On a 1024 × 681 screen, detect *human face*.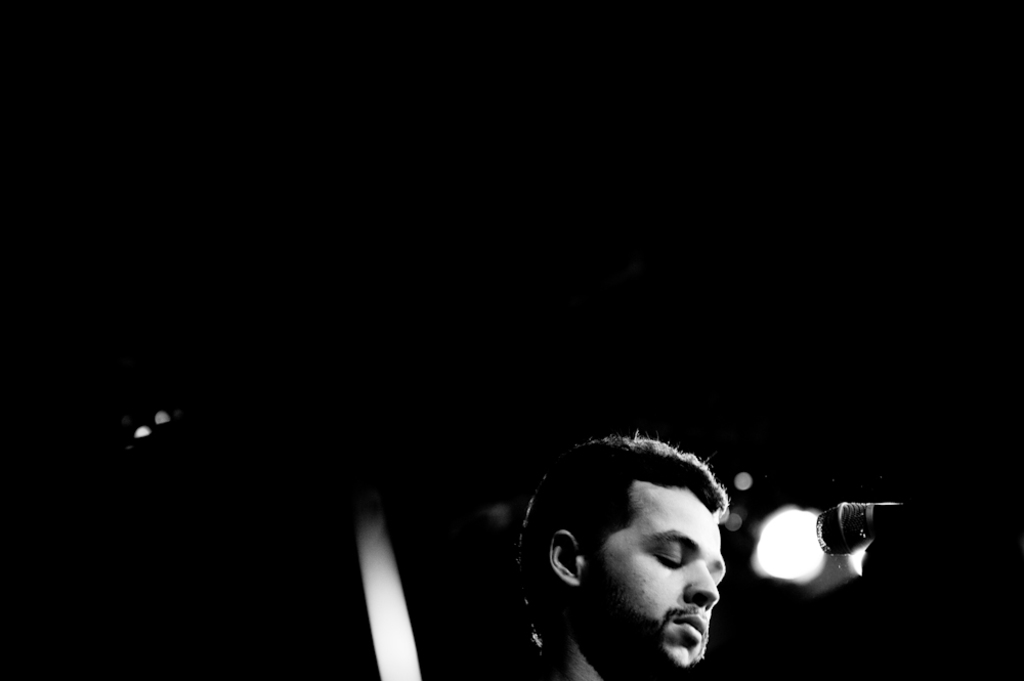
586,484,724,680.
